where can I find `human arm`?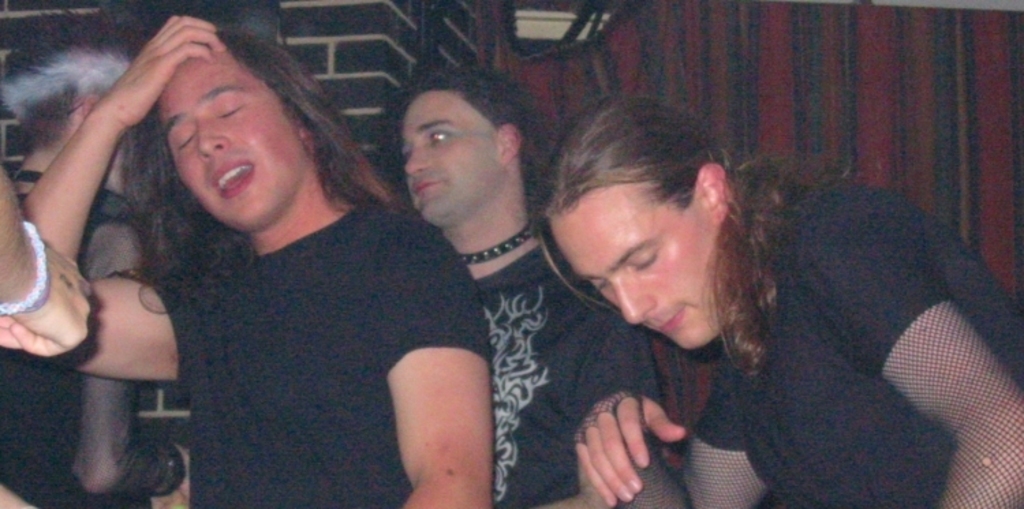
You can find it at bbox(87, 367, 220, 494).
